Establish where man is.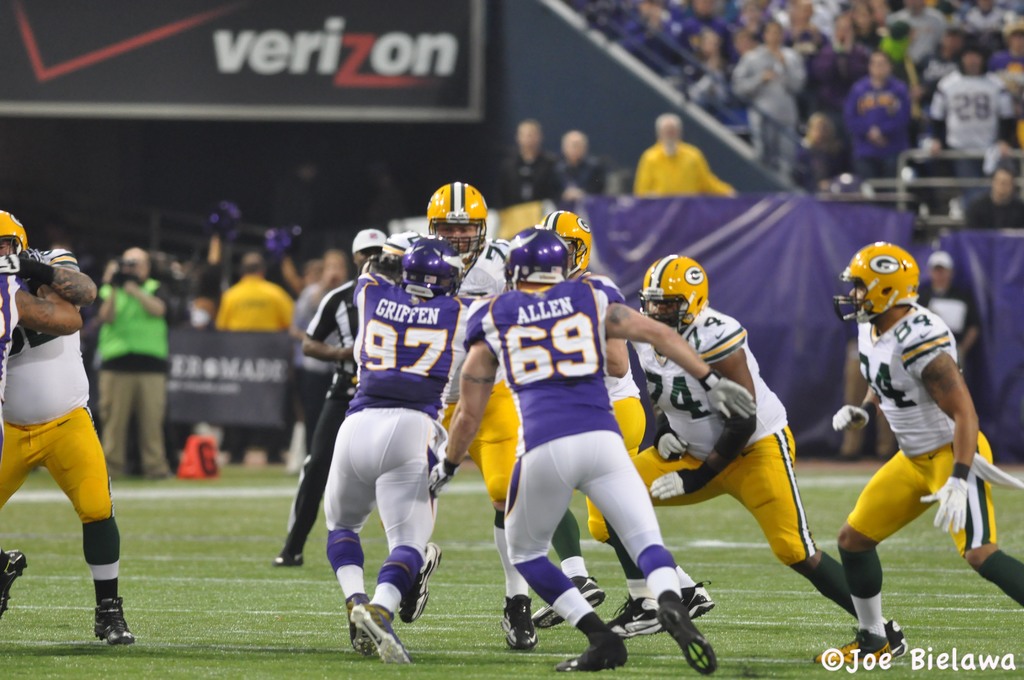
Established at x1=530 y1=208 x2=712 y2=638.
